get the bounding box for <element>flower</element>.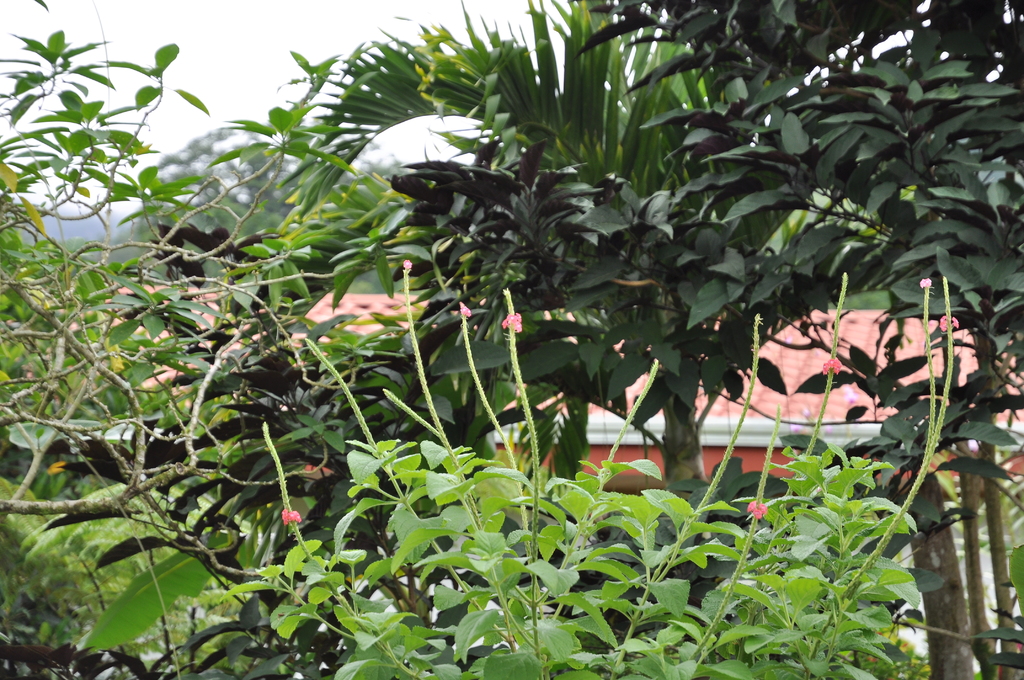
x1=820 y1=353 x2=844 y2=376.
